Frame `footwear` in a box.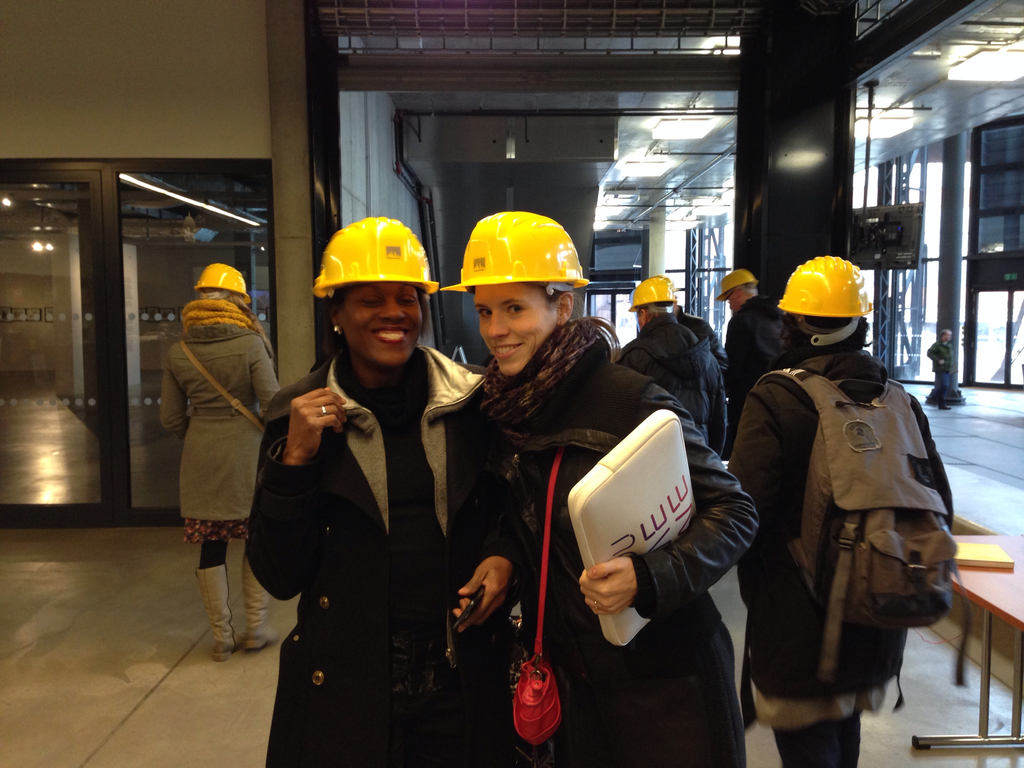
(193,566,239,662).
